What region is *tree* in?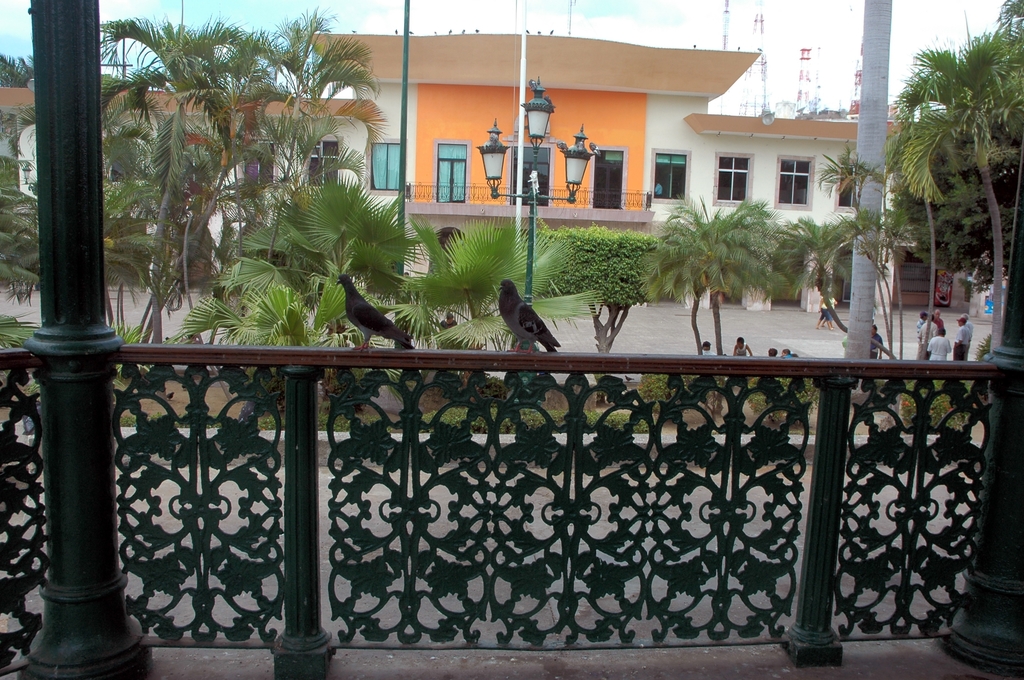
{"left": 234, "top": 6, "right": 392, "bottom": 350}.
